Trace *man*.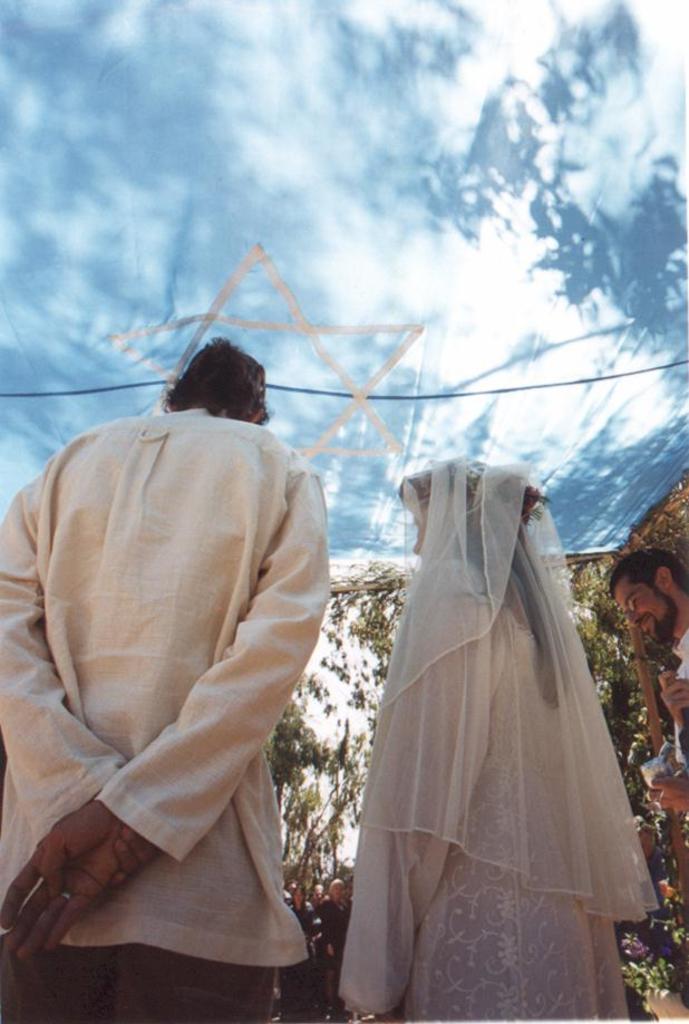
Traced to crop(1, 335, 333, 999).
